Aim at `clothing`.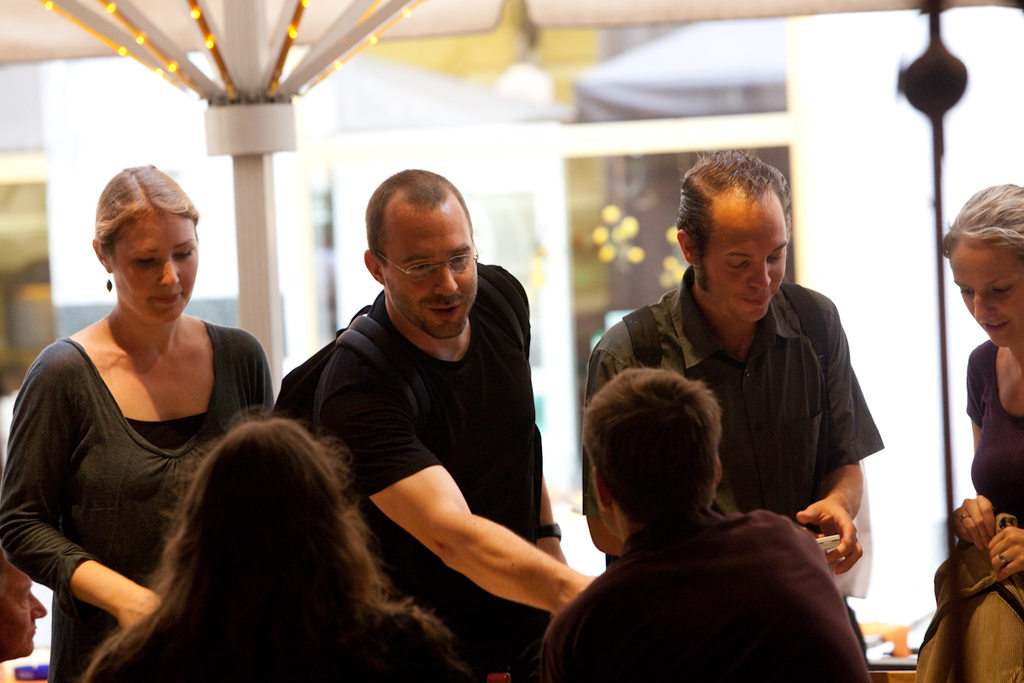
Aimed at (left=535, top=517, right=878, bottom=682).
